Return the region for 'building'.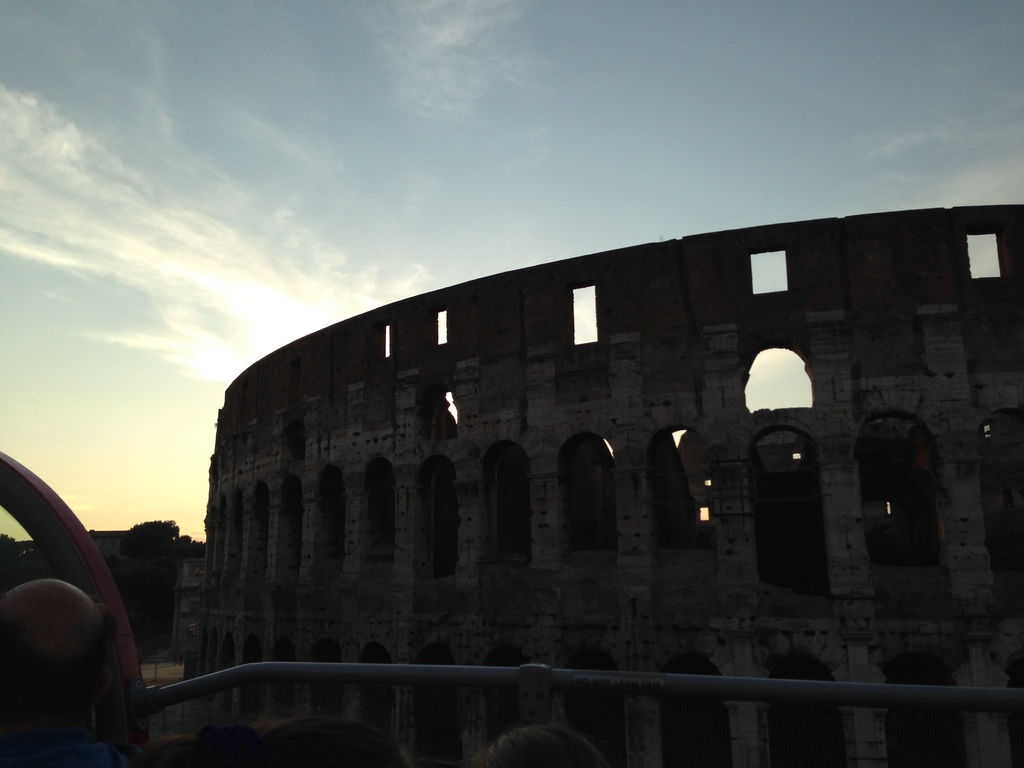
left=202, top=200, right=1023, bottom=767.
